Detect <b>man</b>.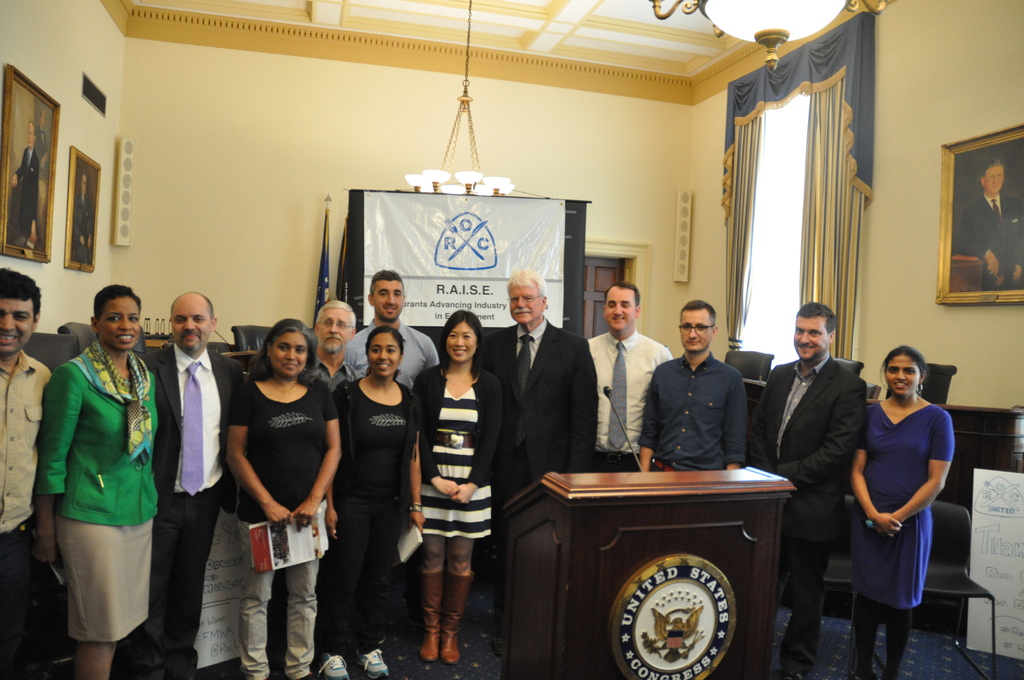
Detected at {"x1": 748, "y1": 305, "x2": 872, "y2": 679}.
